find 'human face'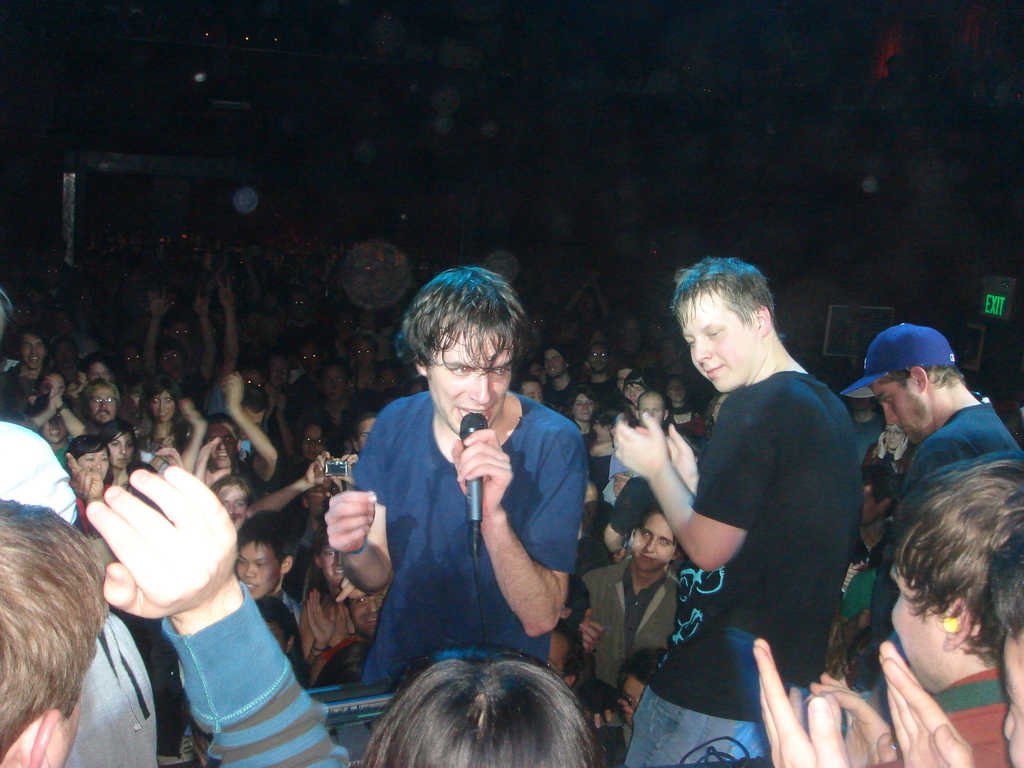
x1=84 y1=454 x2=108 y2=473
